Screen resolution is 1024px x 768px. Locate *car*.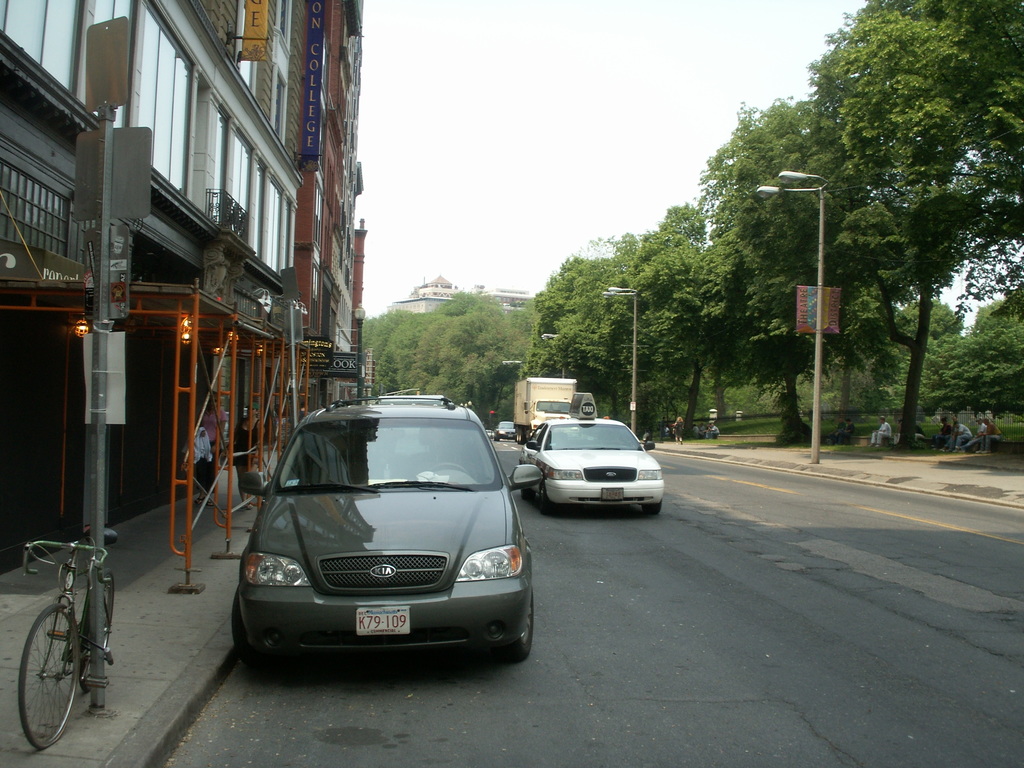
(left=493, top=421, right=516, bottom=441).
